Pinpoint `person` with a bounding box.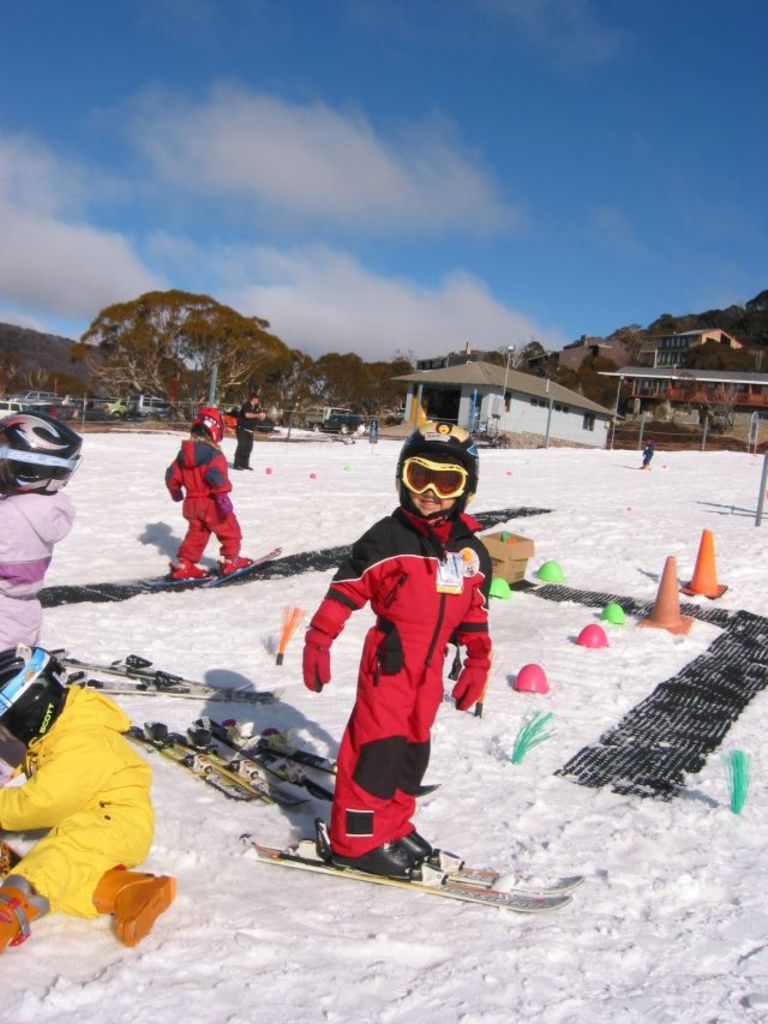
x1=158, y1=396, x2=247, y2=582.
